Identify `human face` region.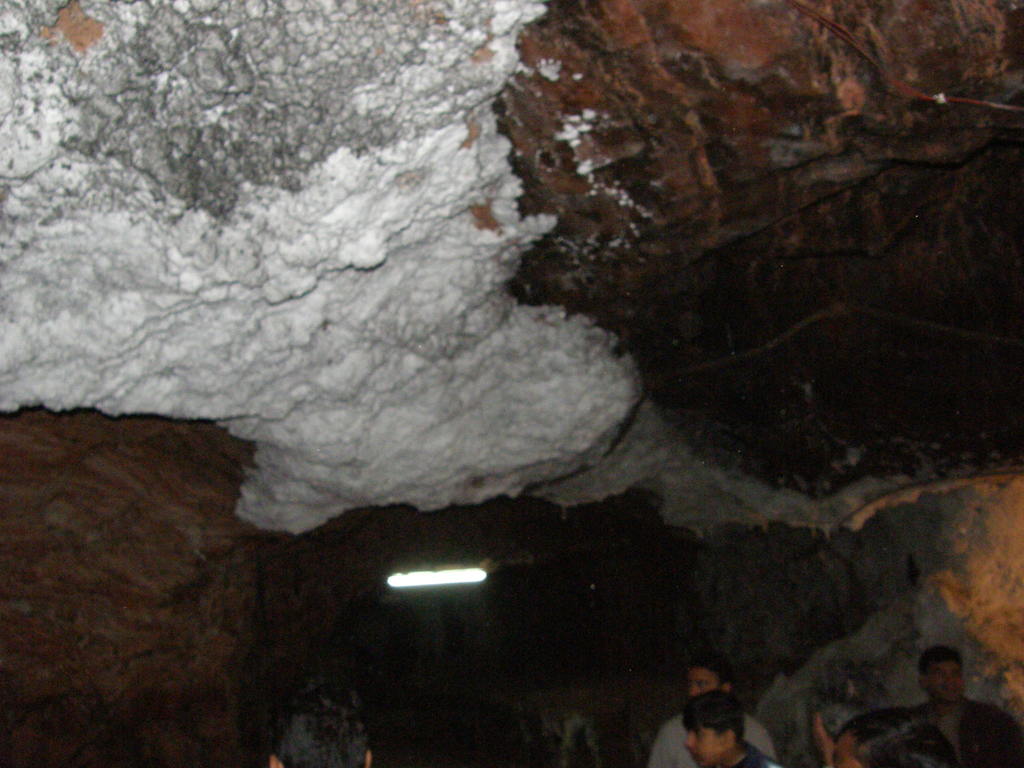
Region: <box>924,659,961,707</box>.
